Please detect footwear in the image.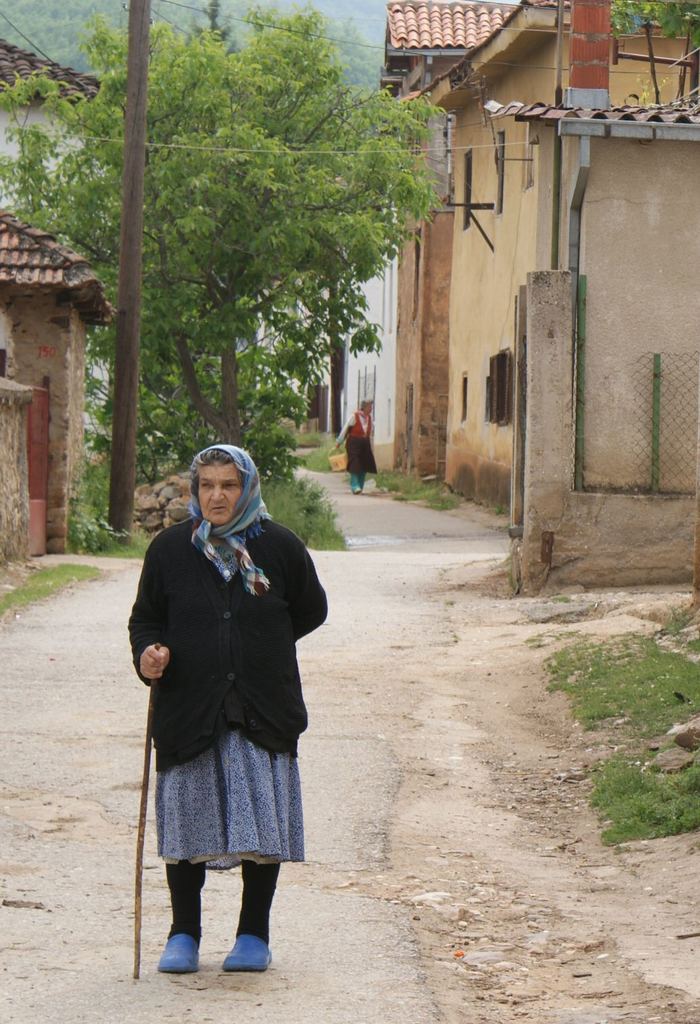
l=155, t=924, r=208, b=974.
